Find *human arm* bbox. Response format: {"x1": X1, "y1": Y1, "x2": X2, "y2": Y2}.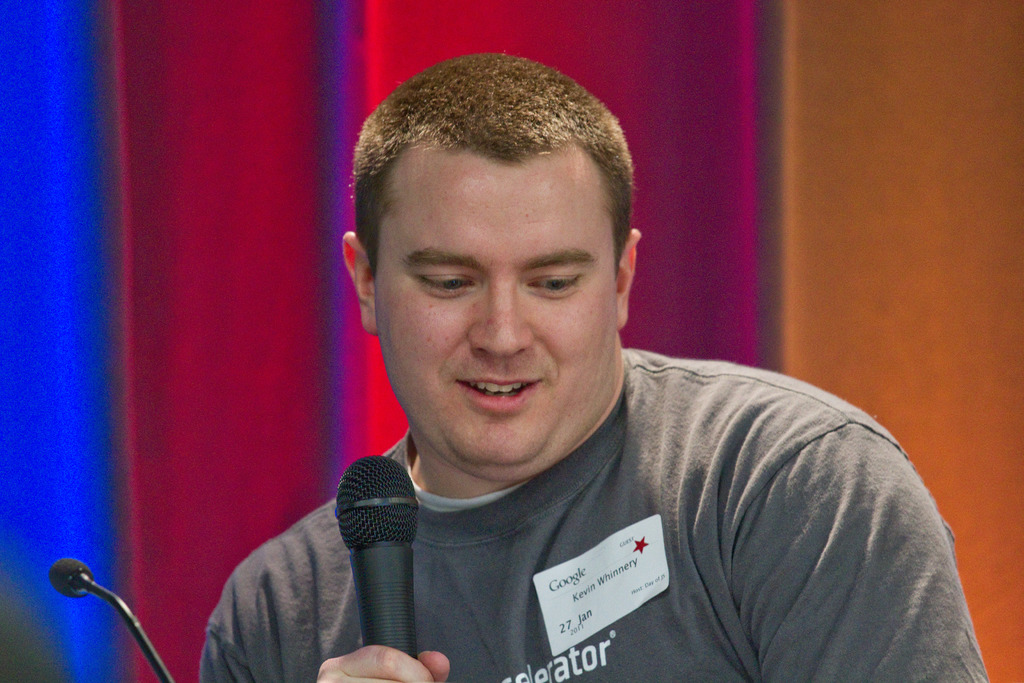
{"x1": 195, "y1": 520, "x2": 455, "y2": 682}.
